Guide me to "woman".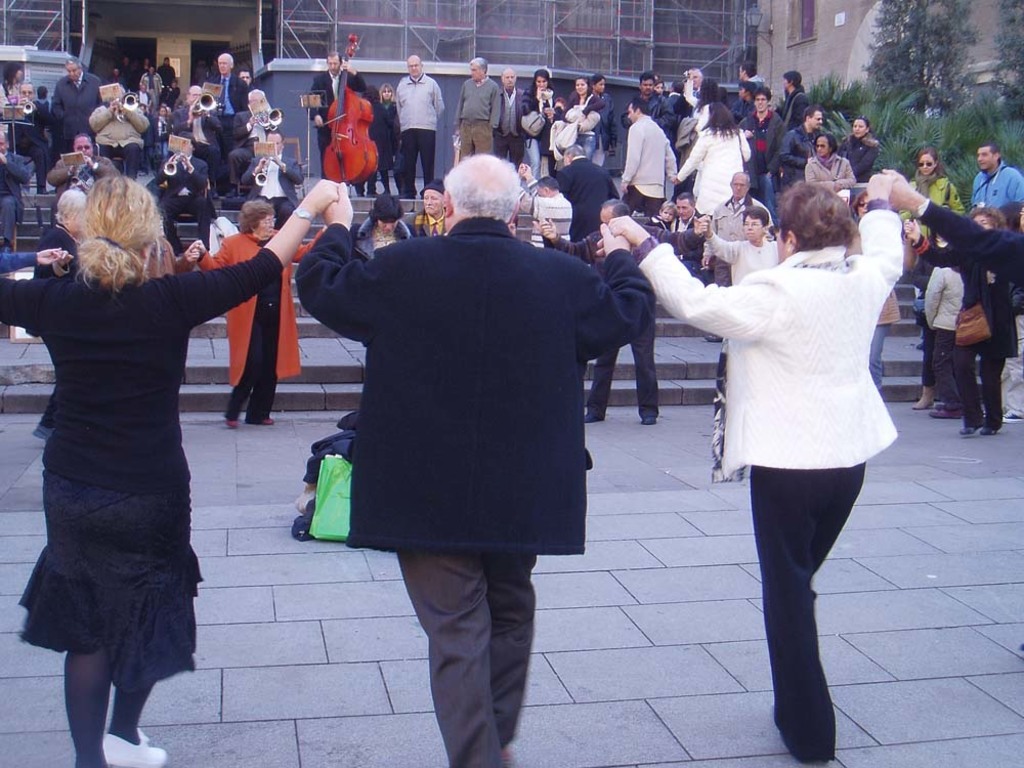
Guidance: x1=0, y1=59, x2=29, y2=172.
